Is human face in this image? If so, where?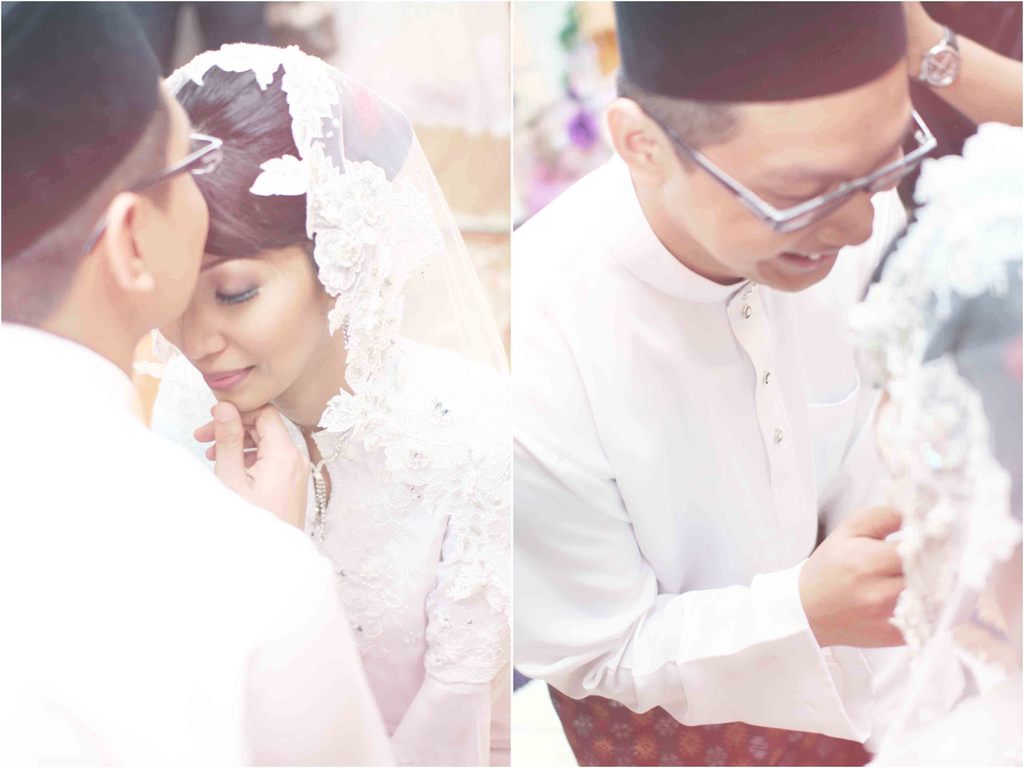
Yes, at box=[157, 201, 334, 421].
